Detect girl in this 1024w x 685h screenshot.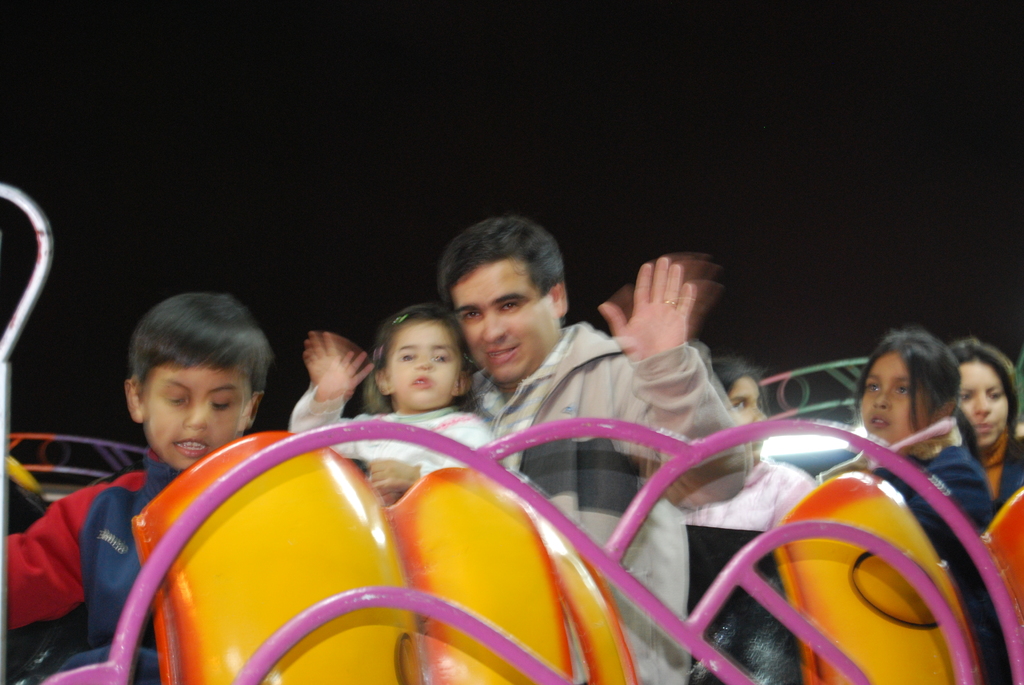
Detection: (943, 336, 1023, 525).
